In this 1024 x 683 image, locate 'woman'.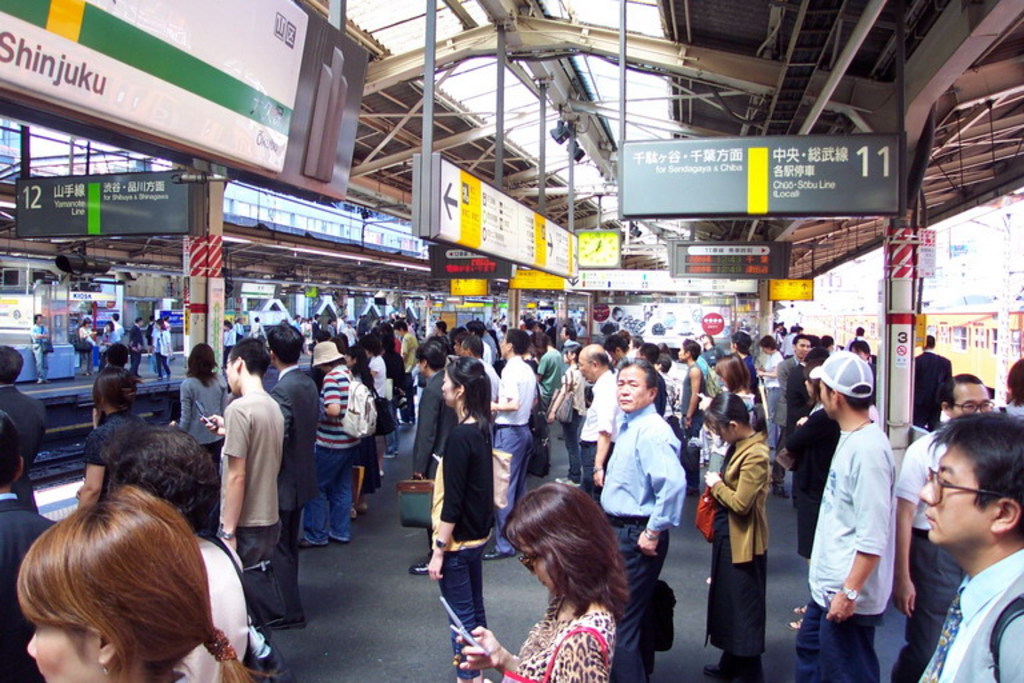
Bounding box: 695, 355, 764, 471.
